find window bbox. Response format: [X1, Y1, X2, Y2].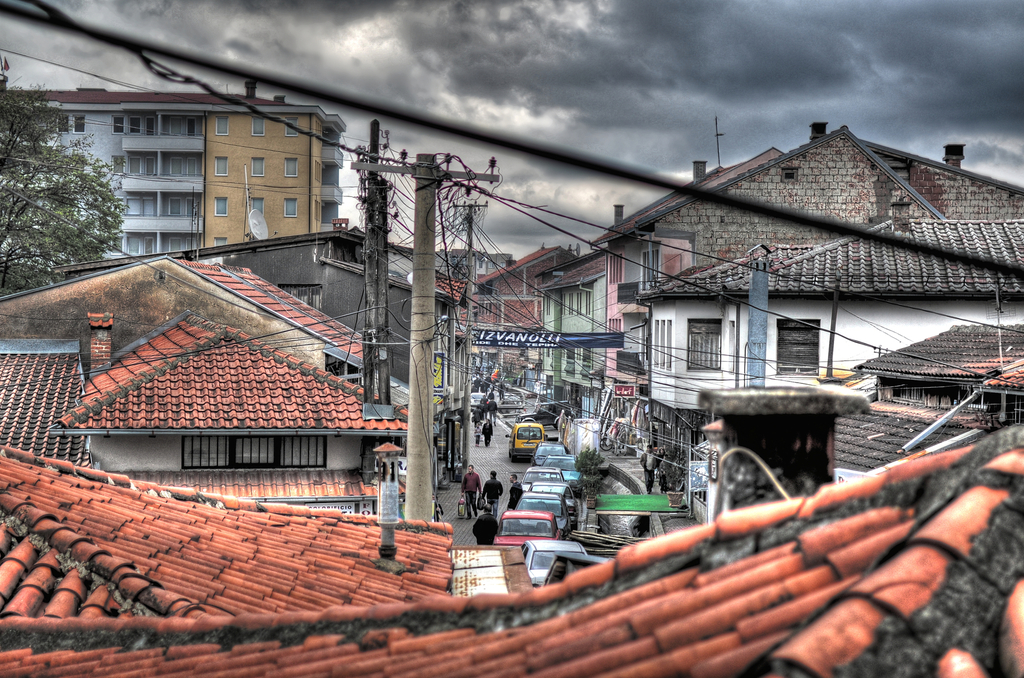
[57, 113, 68, 133].
